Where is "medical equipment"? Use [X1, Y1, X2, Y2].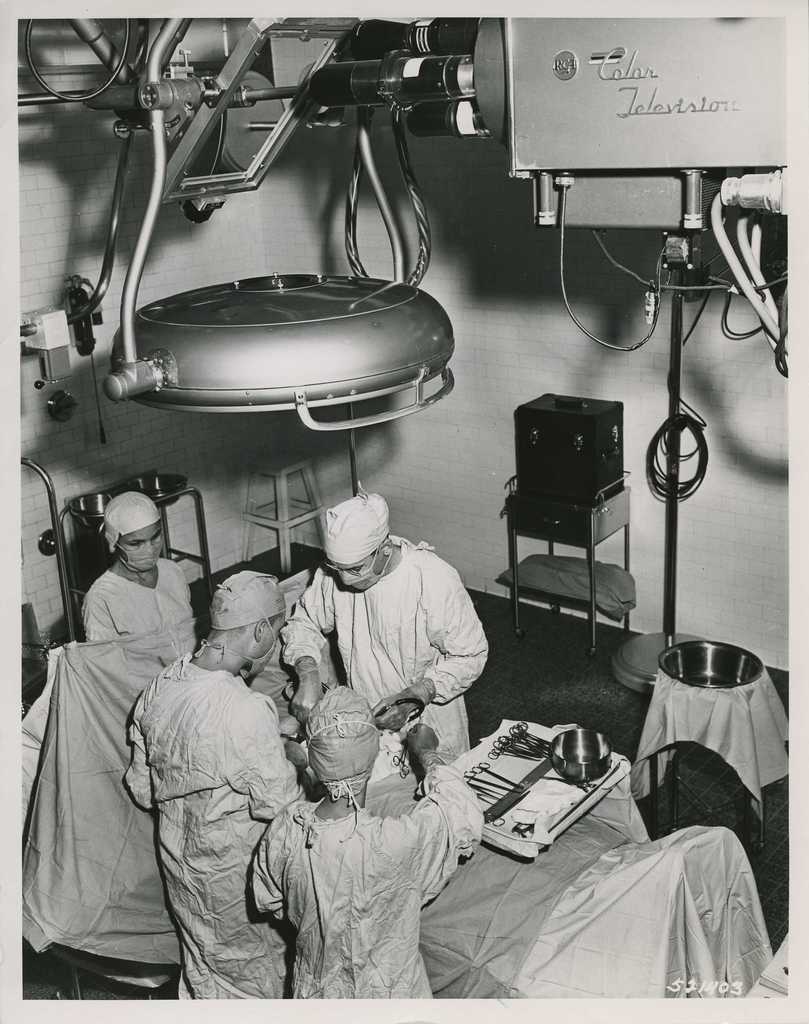
[15, 452, 67, 624].
